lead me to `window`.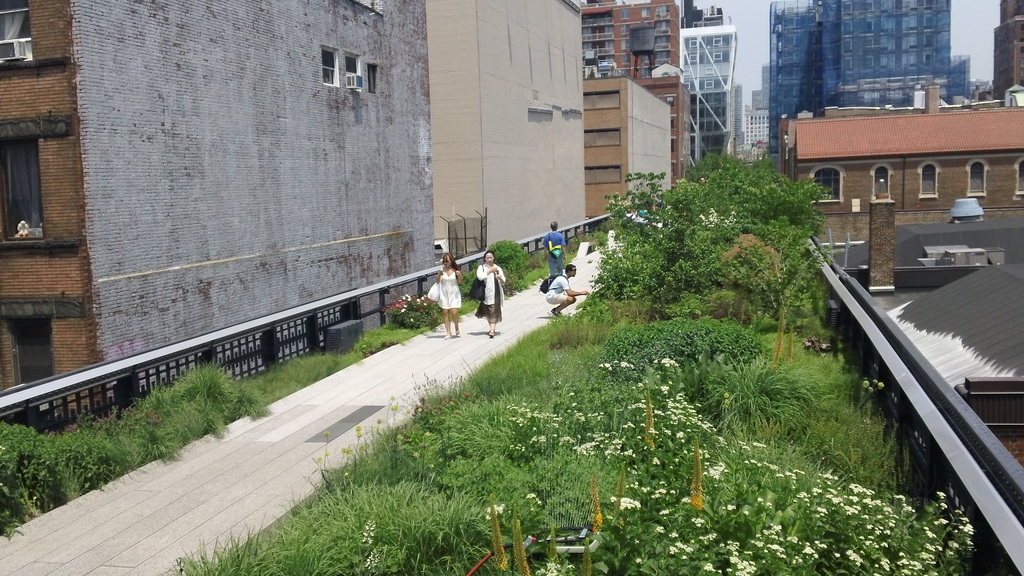
Lead to (left=616, top=20, right=630, bottom=40).
